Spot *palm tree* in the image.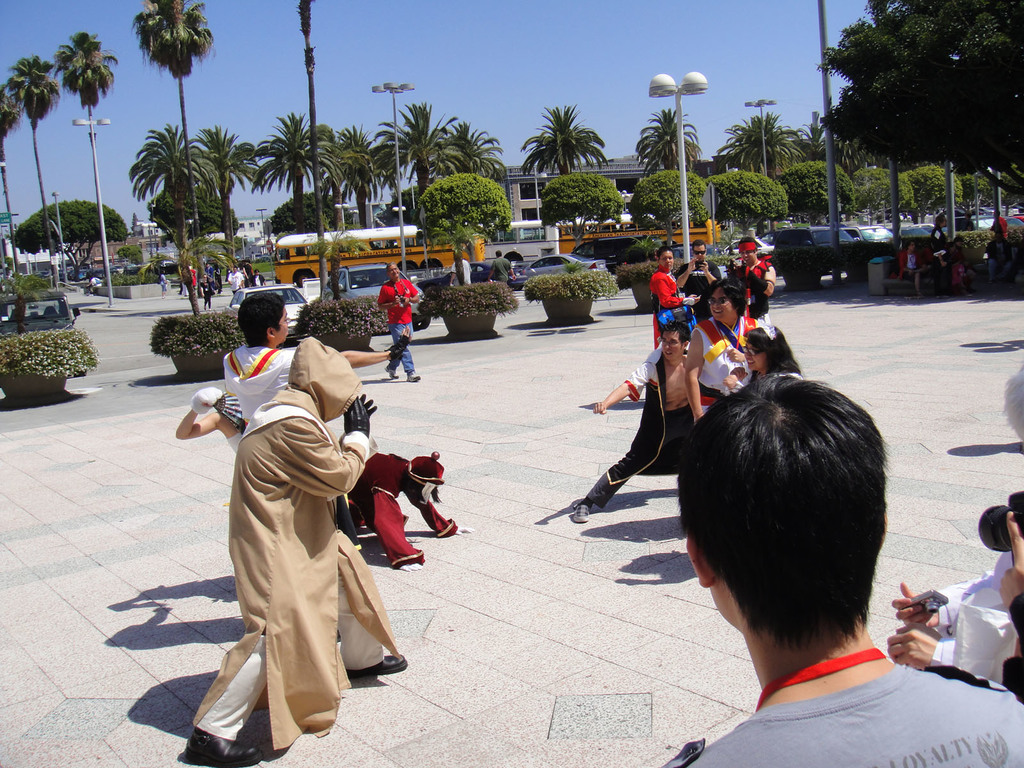
*palm tree* found at (left=246, top=105, right=321, bottom=246).
